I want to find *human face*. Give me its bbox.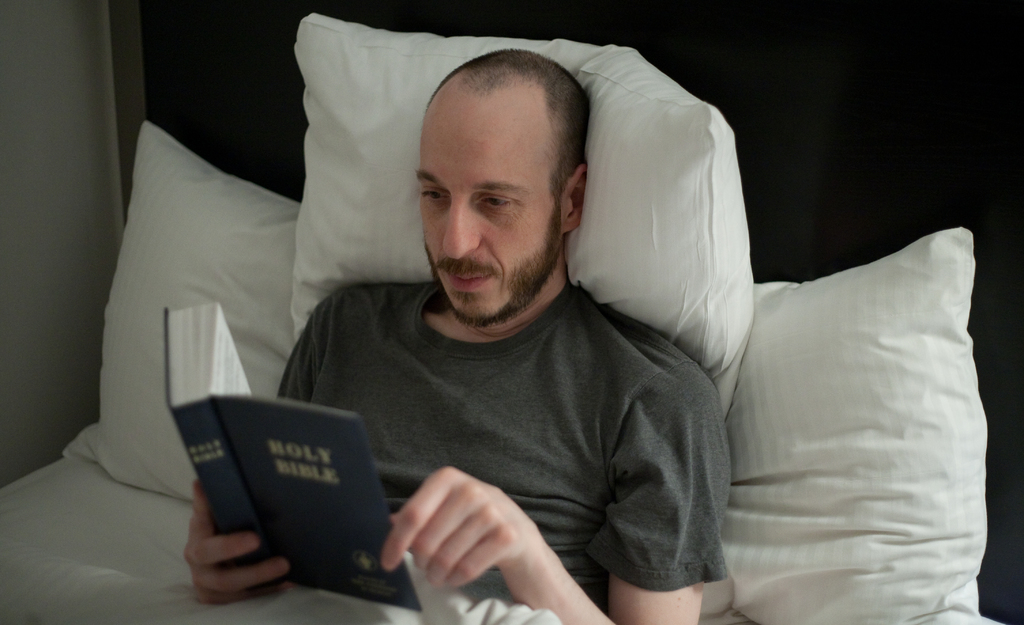
bbox=[417, 90, 551, 329].
